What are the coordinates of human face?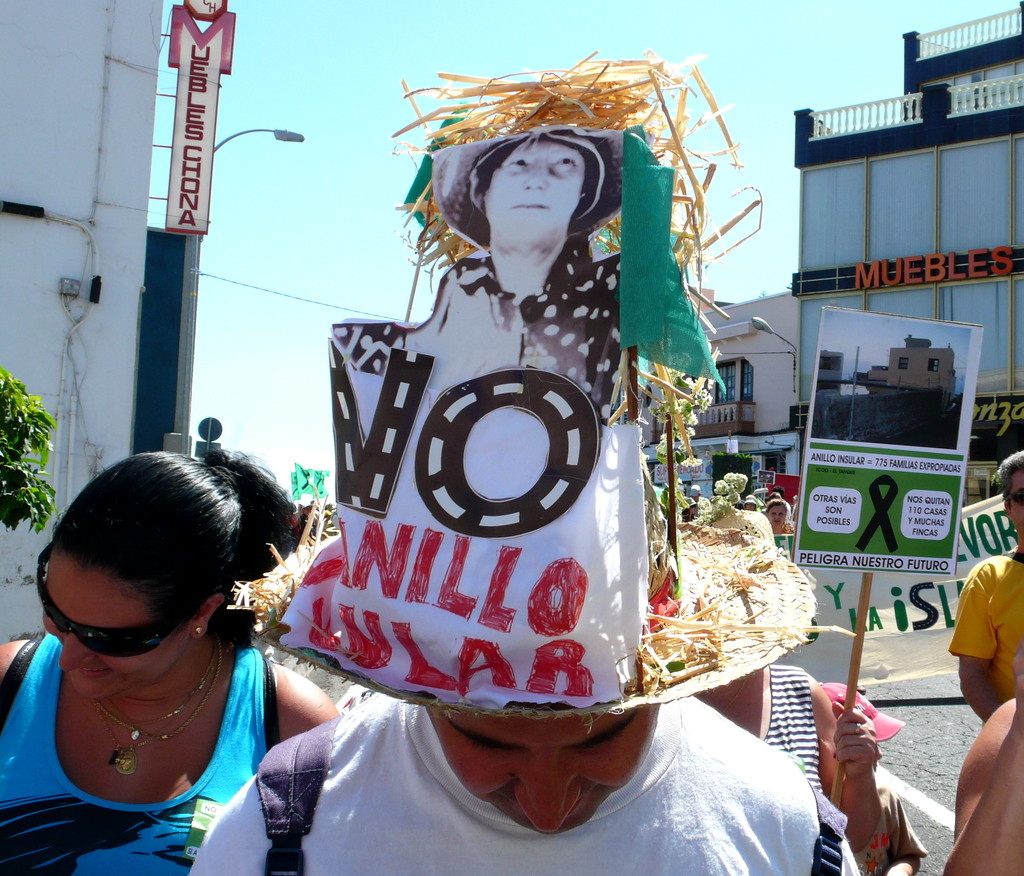
<bbox>428, 705, 662, 839</bbox>.
